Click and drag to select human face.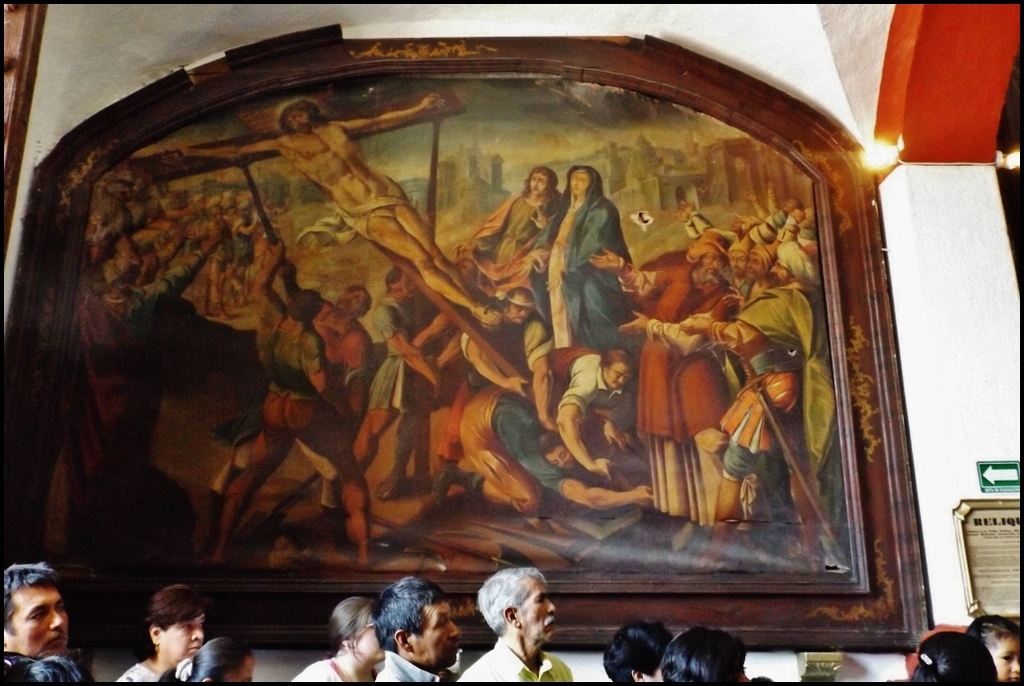
Selection: x1=214 y1=207 x2=217 y2=218.
